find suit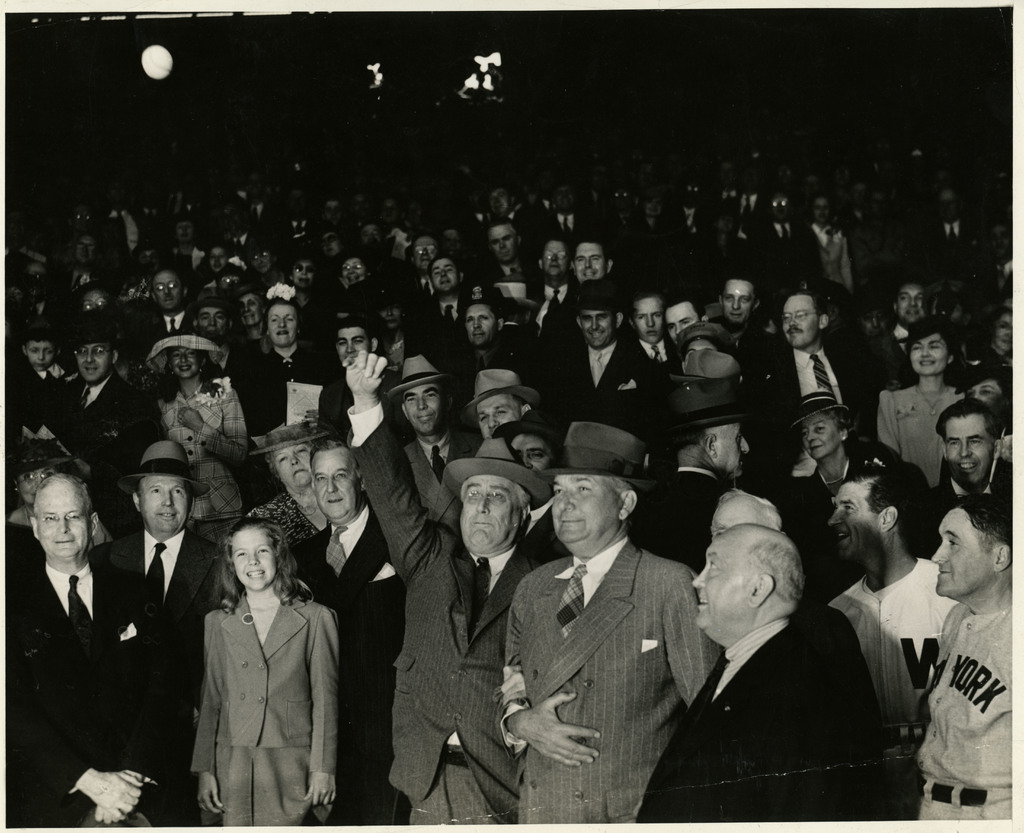
4,363,65,405
